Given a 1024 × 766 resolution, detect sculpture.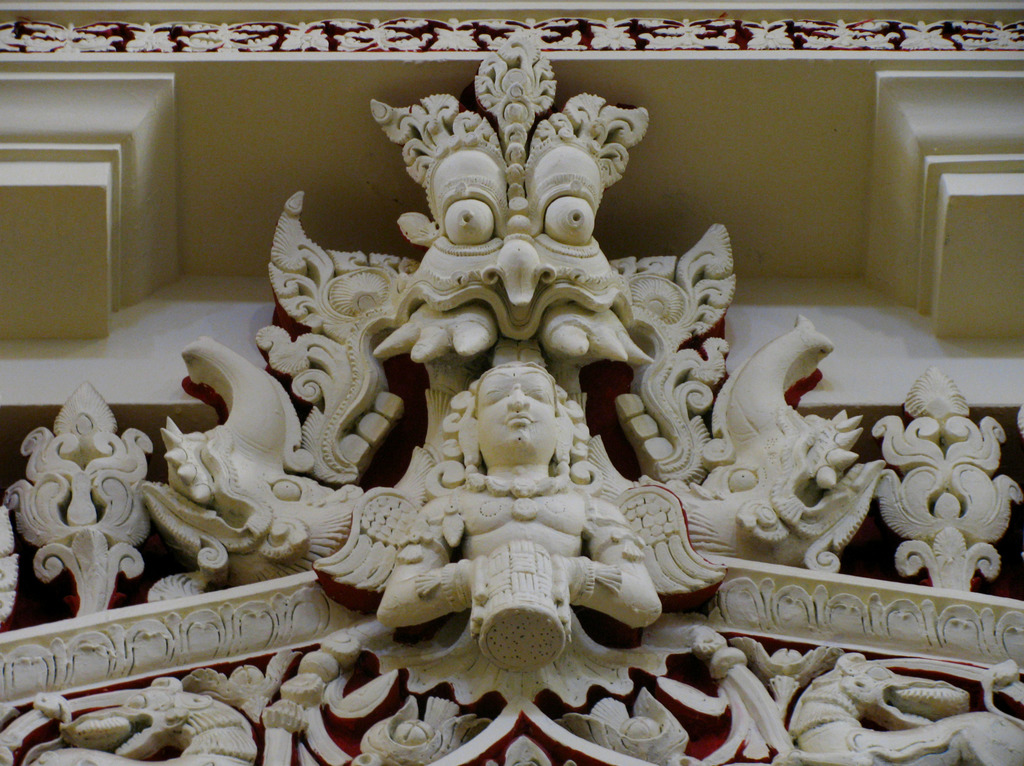
{"x1": 158, "y1": 24, "x2": 865, "y2": 715}.
